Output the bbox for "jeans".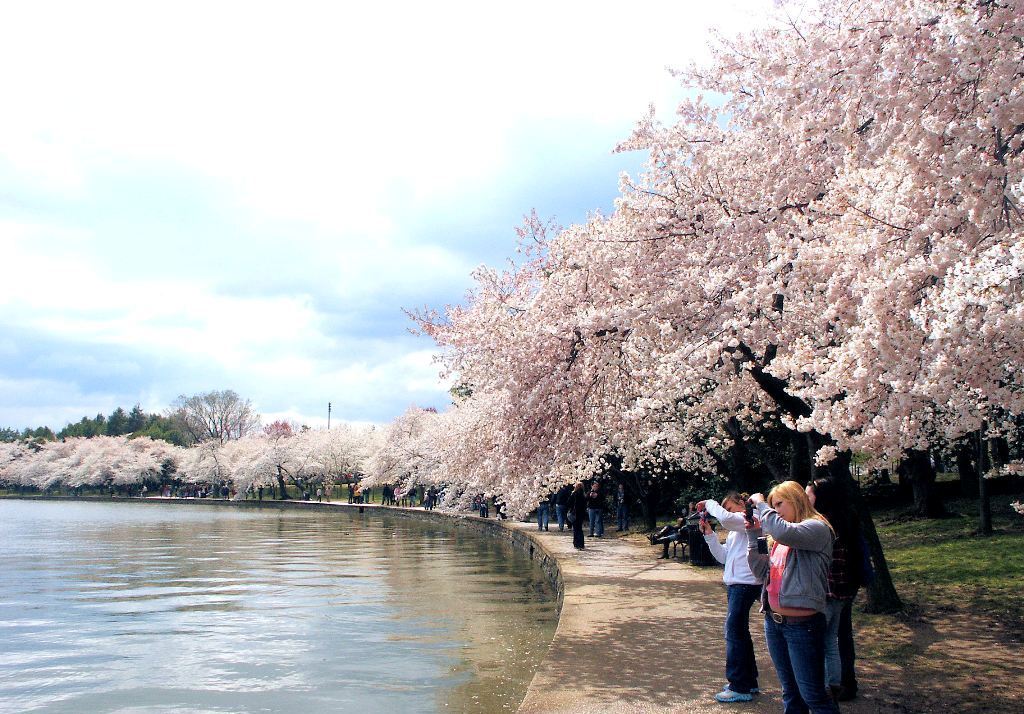
crop(431, 500, 437, 511).
